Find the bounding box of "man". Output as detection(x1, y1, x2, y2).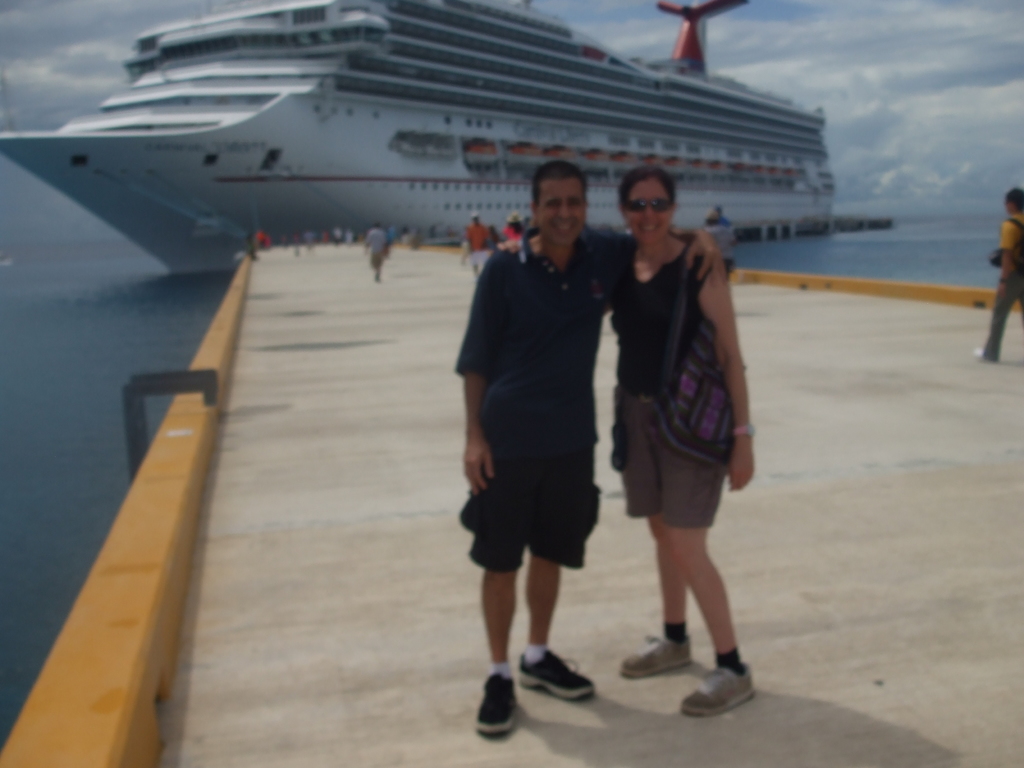
detection(455, 160, 726, 735).
